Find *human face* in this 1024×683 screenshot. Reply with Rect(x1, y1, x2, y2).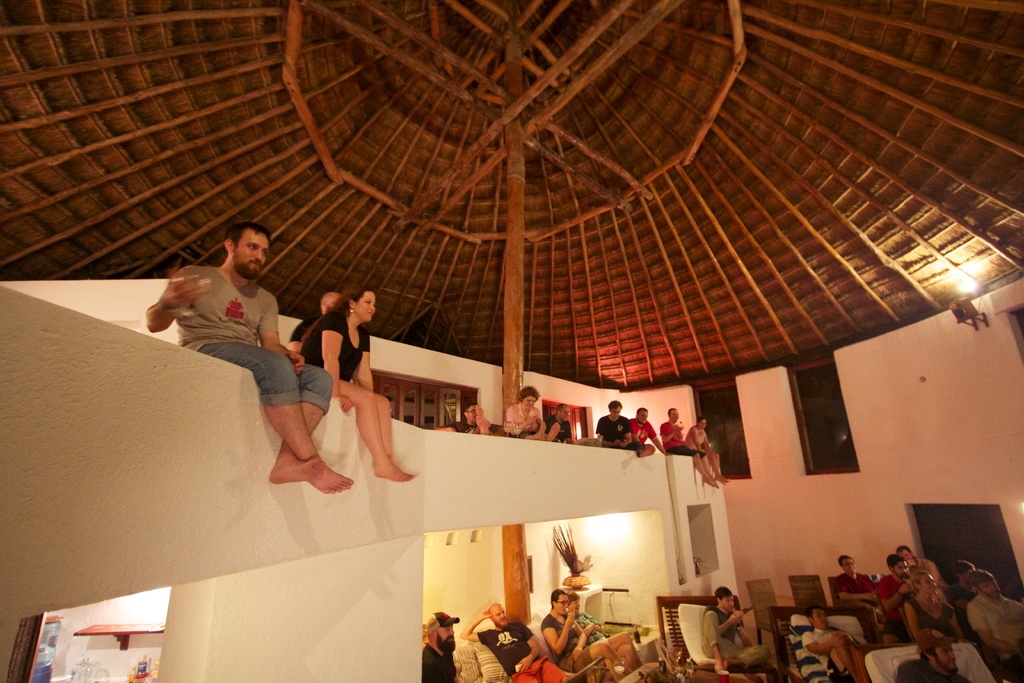
Rect(569, 600, 579, 615).
